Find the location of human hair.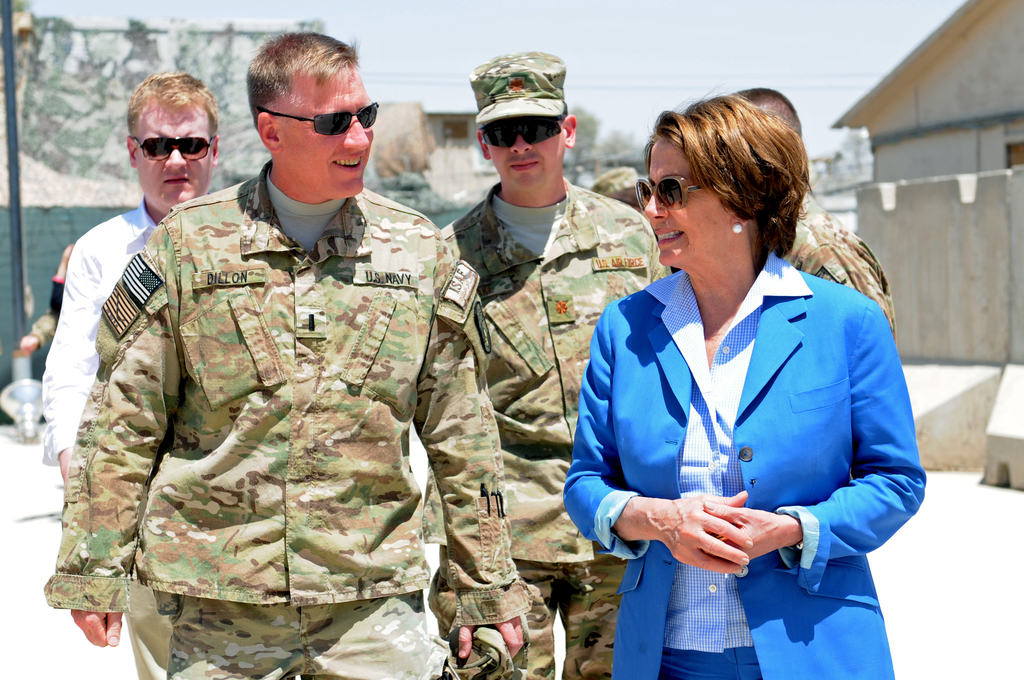
Location: <box>125,68,216,142</box>.
